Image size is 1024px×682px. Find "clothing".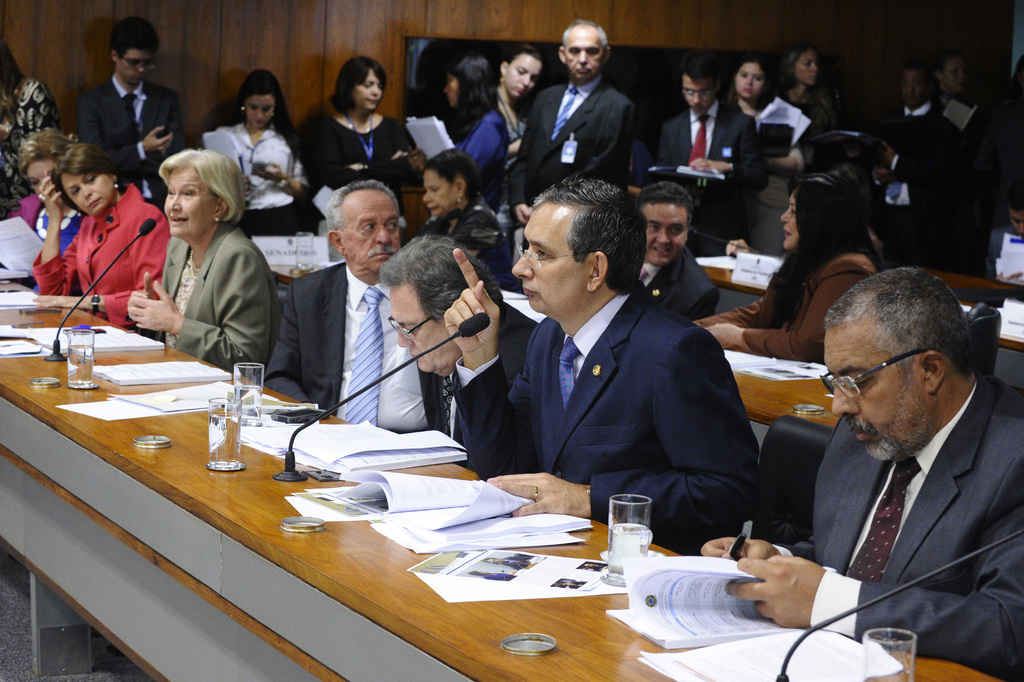
728:252:878:344.
